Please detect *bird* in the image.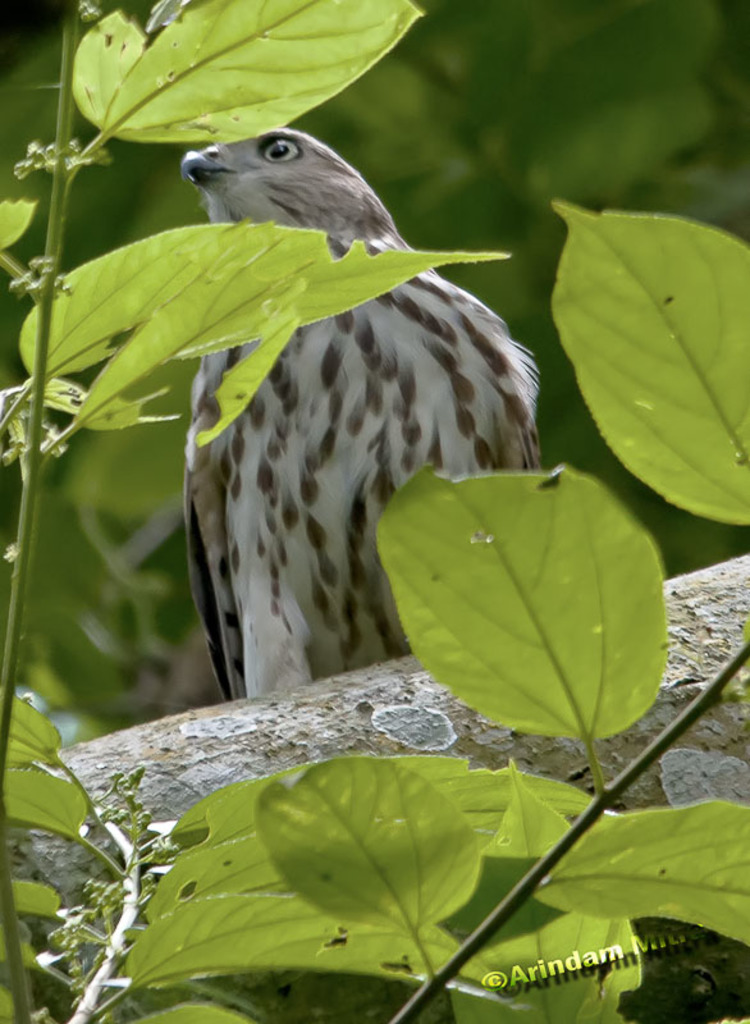
select_region(157, 136, 570, 791).
